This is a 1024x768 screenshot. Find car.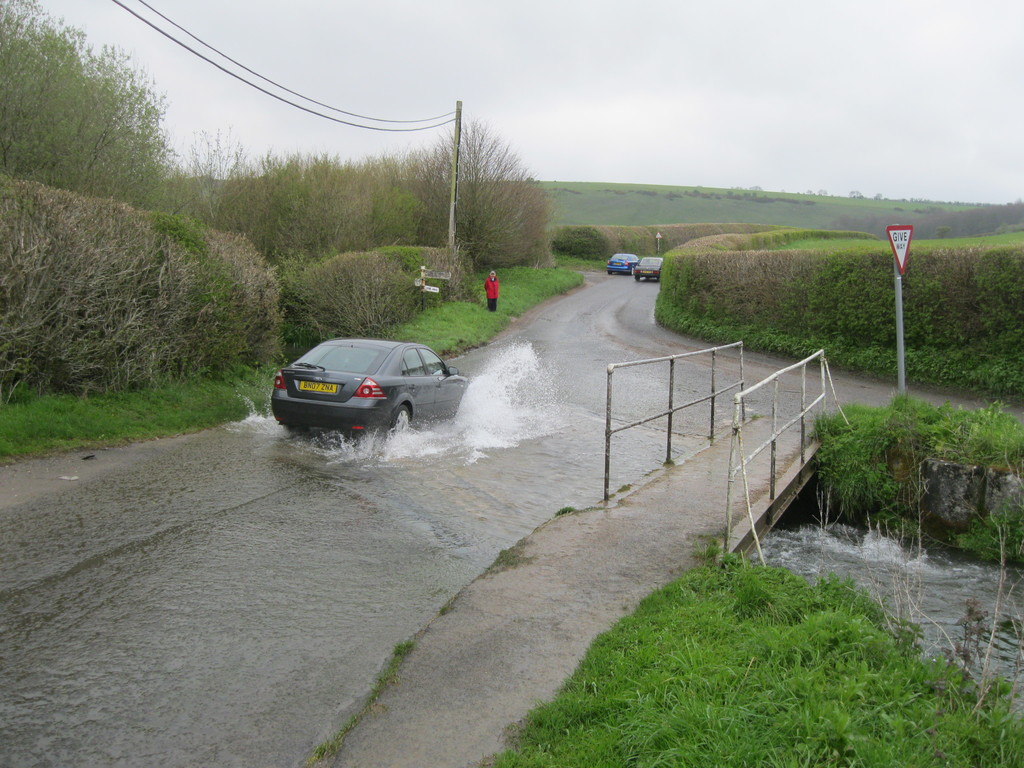
Bounding box: [627,257,668,286].
